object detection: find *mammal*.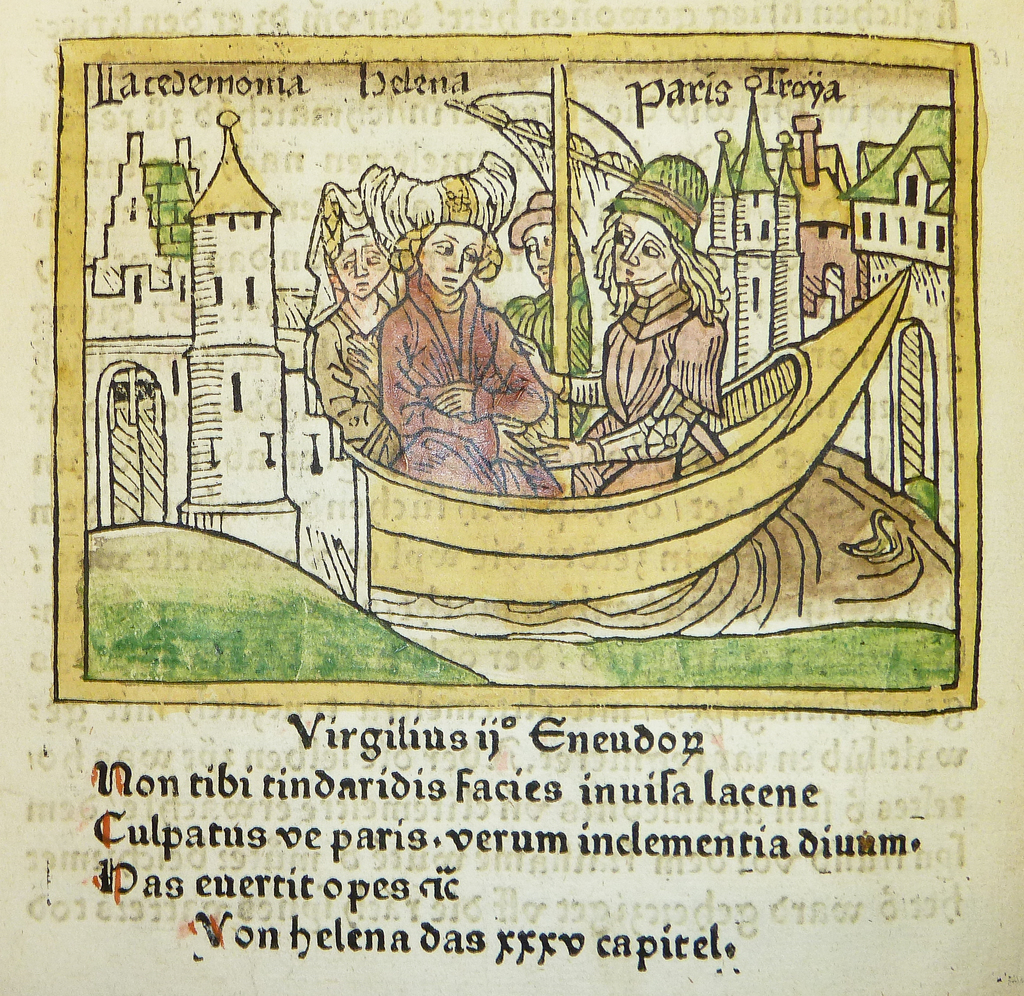
{"left": 307, "top": 181, "right": 401, "bottom": 461}.
